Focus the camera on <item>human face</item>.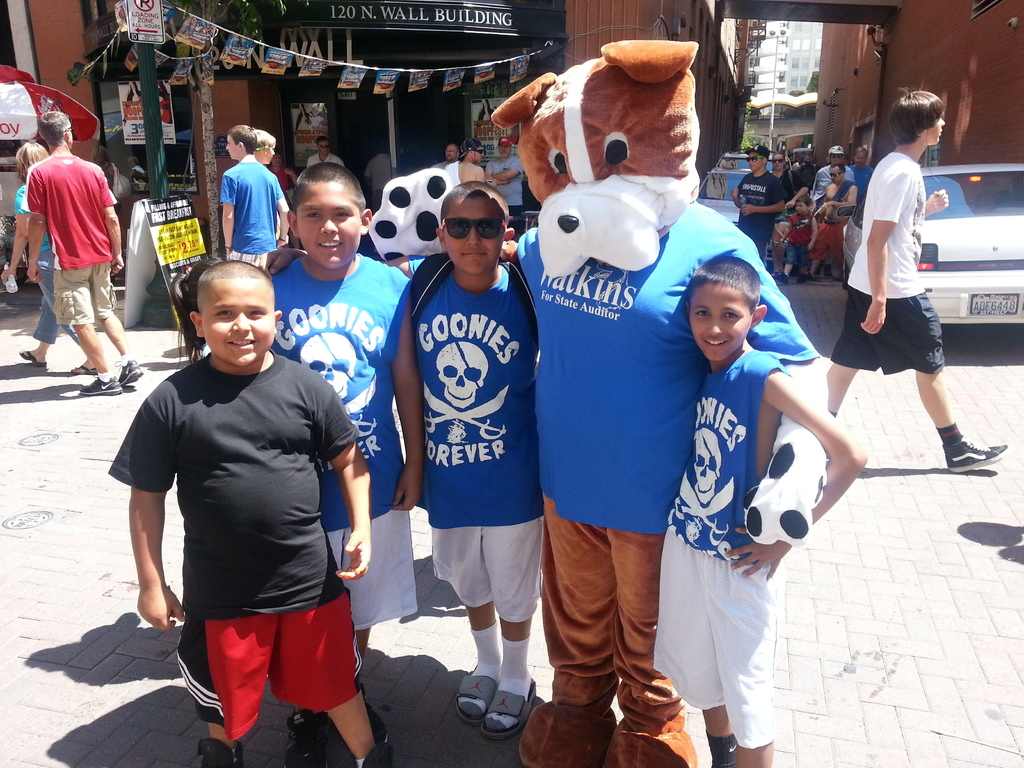
Focus region: [x1=200, y1=273, x2=275, y2=360].
